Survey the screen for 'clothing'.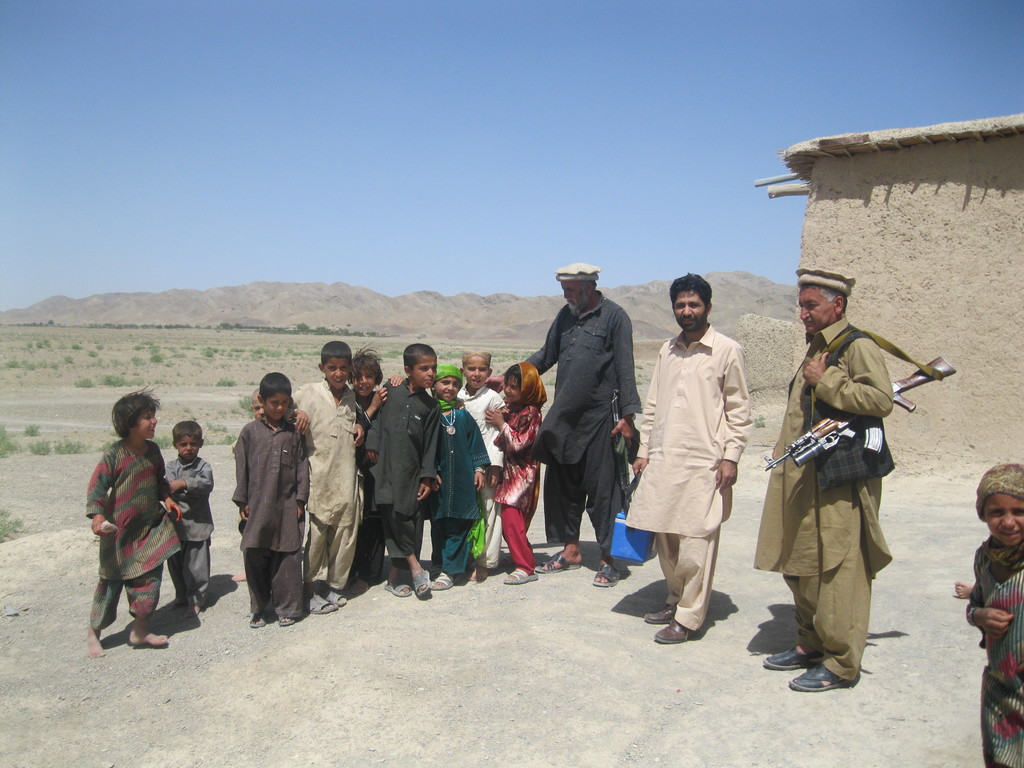
Survey found: {"left": 358, "top": 379, "right": 440, "bottom": 557}.
